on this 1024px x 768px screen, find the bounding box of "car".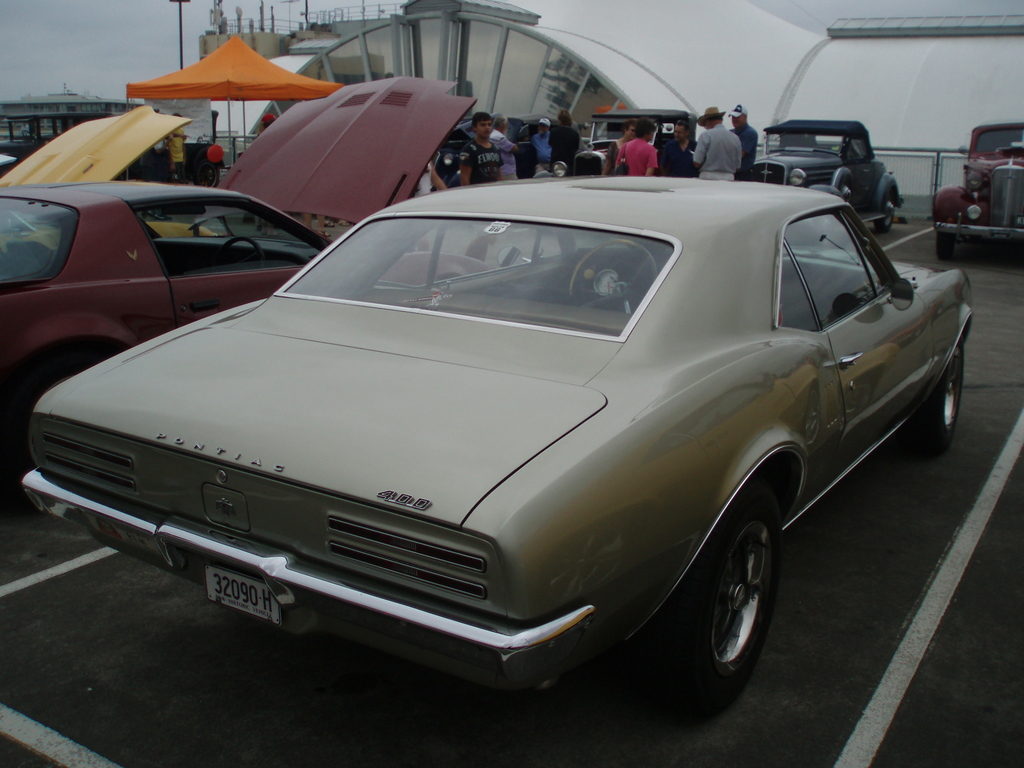
Bounding box: [x1=0, y1=105, x2=213, y2=273].
